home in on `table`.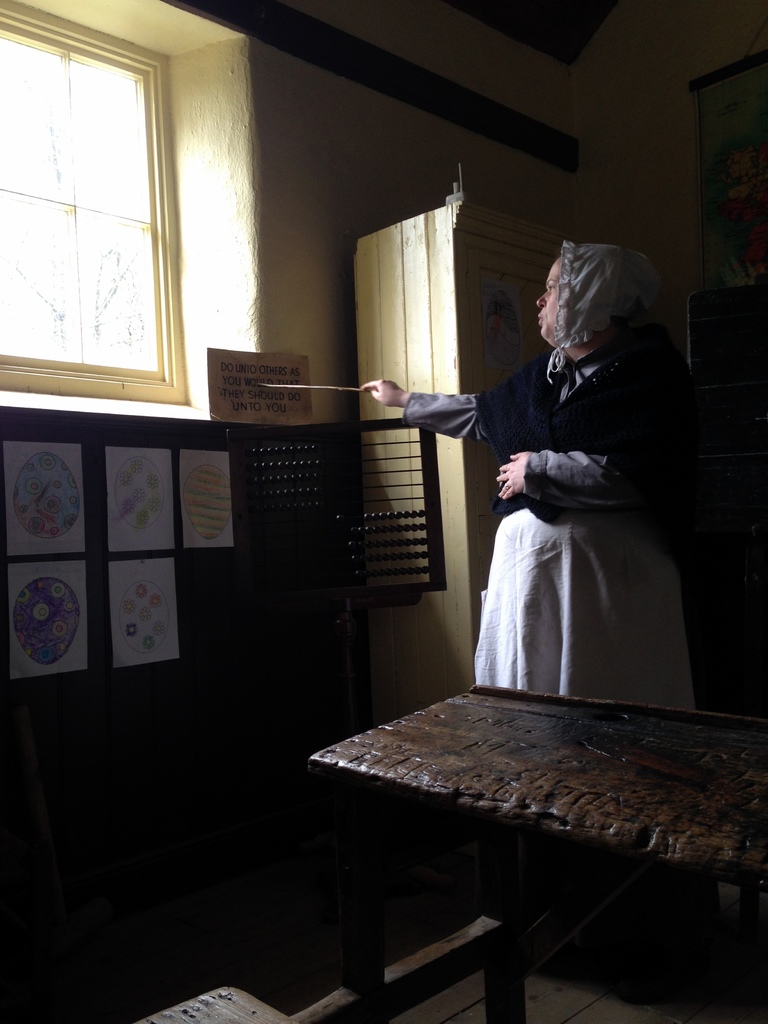
Homed in at [287,634,760,1000].
